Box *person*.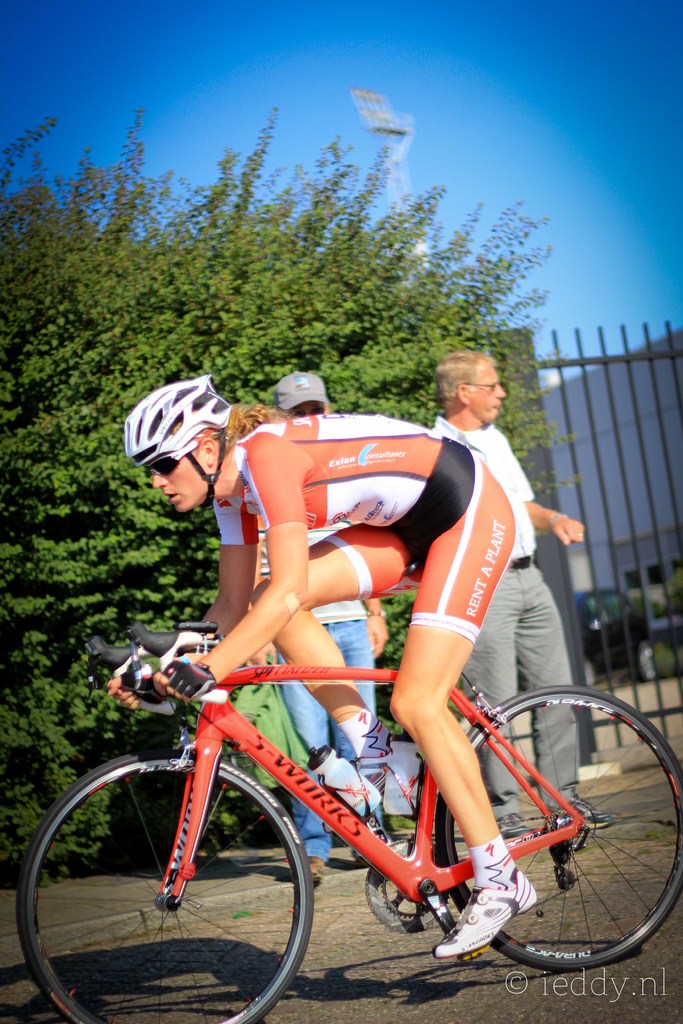
select_region(237, 372, 393, 877).
